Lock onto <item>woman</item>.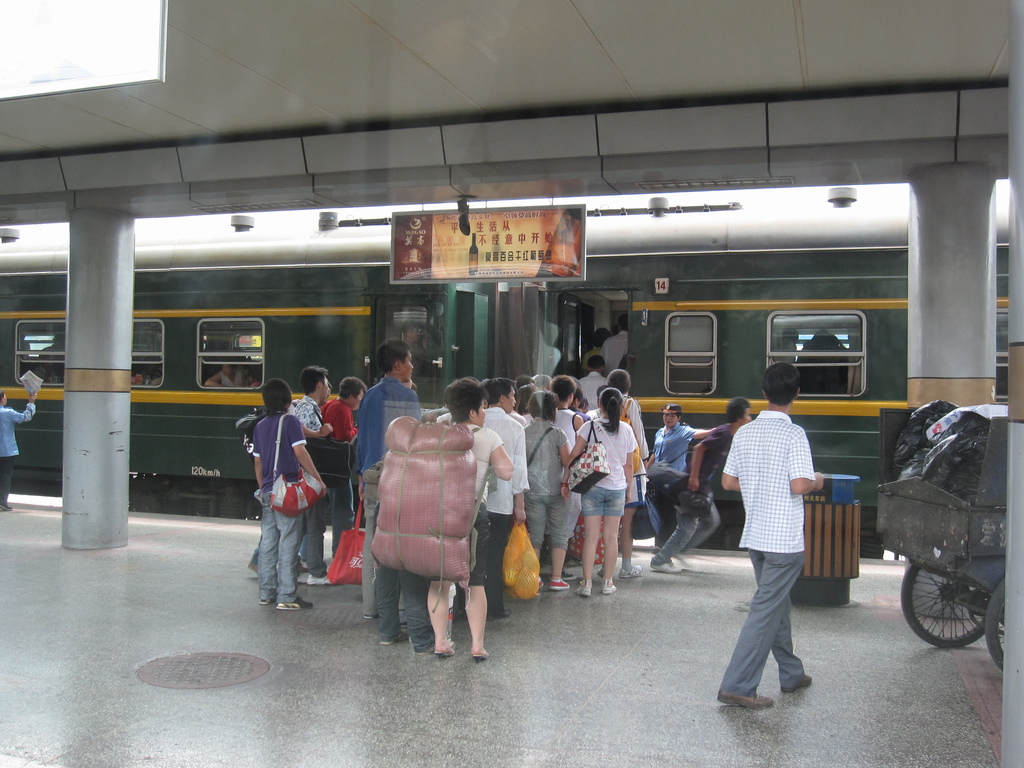
Locked: [left=236, top=374, right=333, bottom=610].
